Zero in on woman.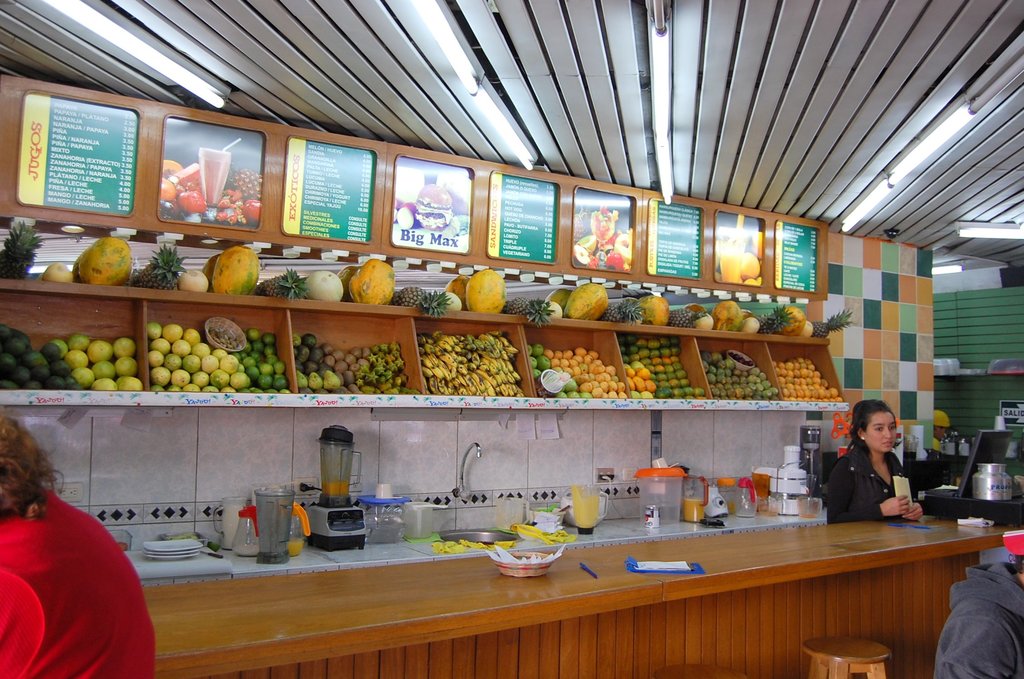
Zeroed in: x1=6, y1=430, x2=145, y2=672.
